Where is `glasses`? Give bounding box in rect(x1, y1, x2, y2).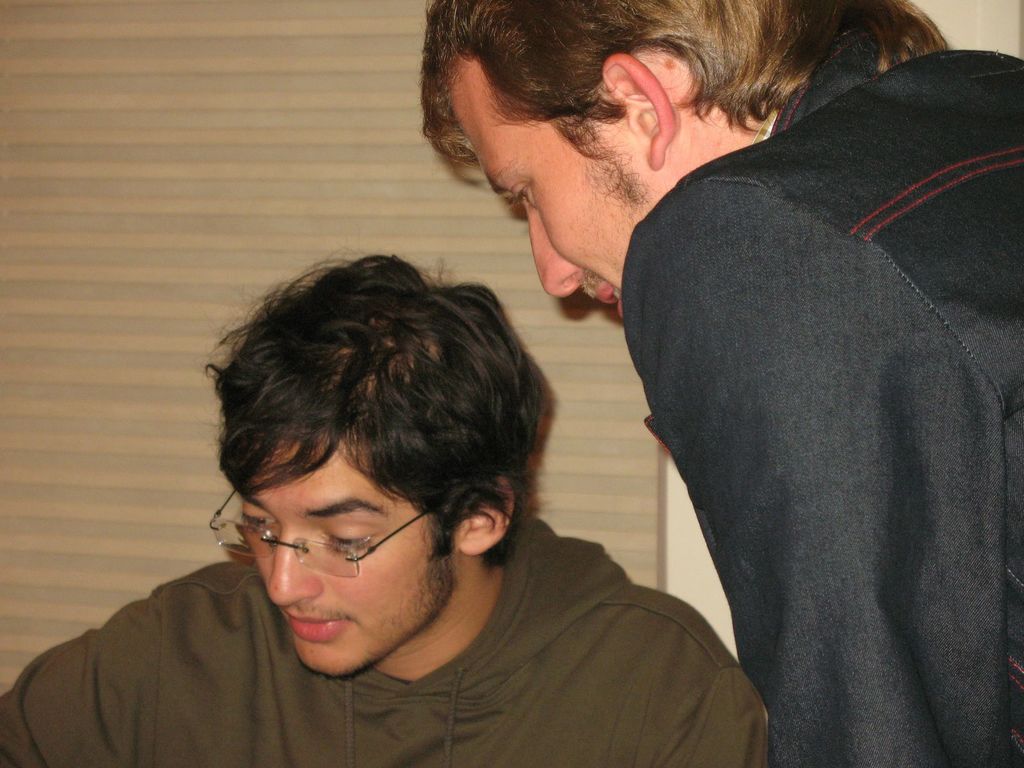
rect(214, 507, 448, 590).
